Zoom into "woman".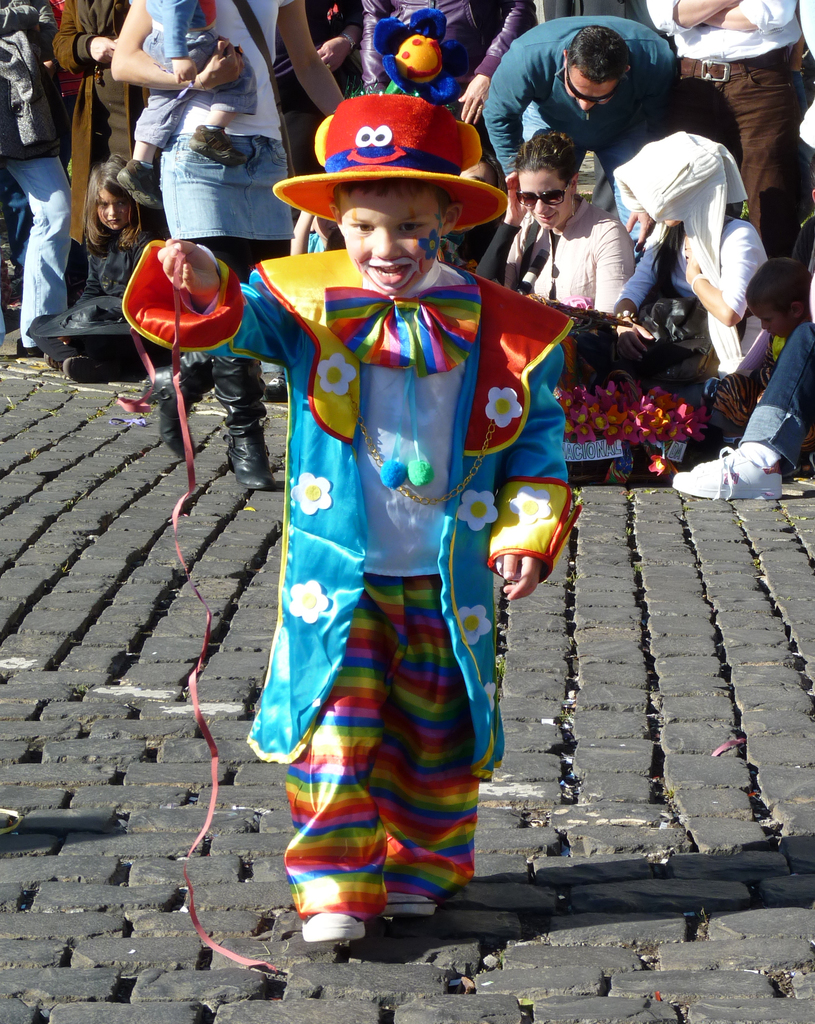
Zoom target: pyautogui.locateOnScreen(512, 127, 635, 310).
